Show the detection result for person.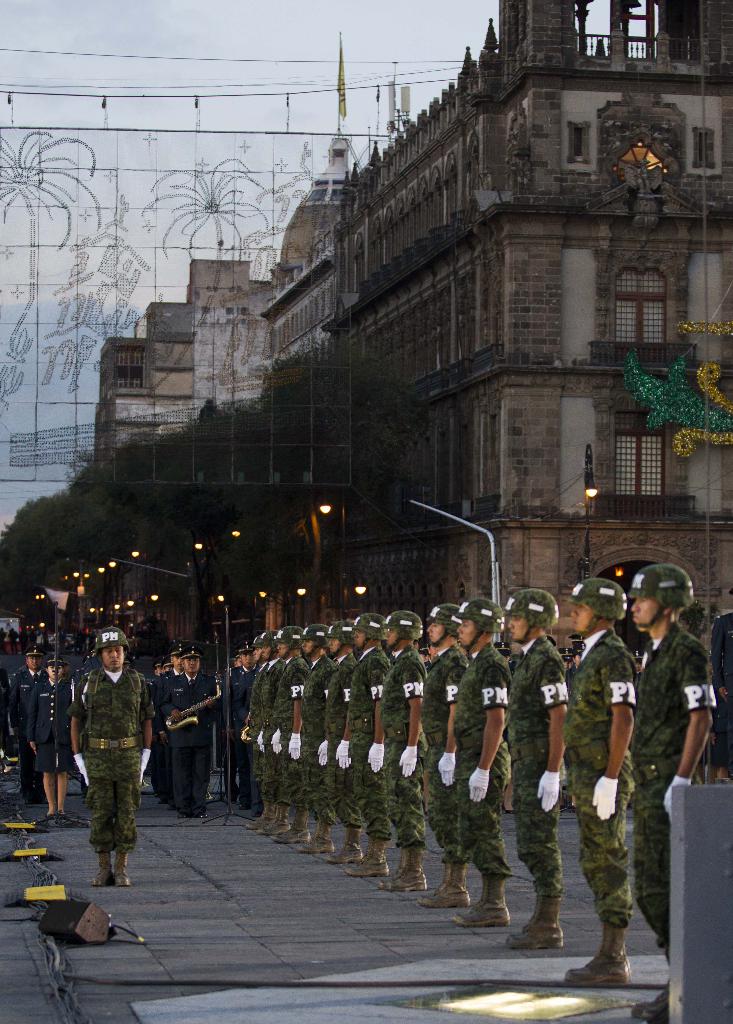
bbox(632, 557, 713, 1021).
